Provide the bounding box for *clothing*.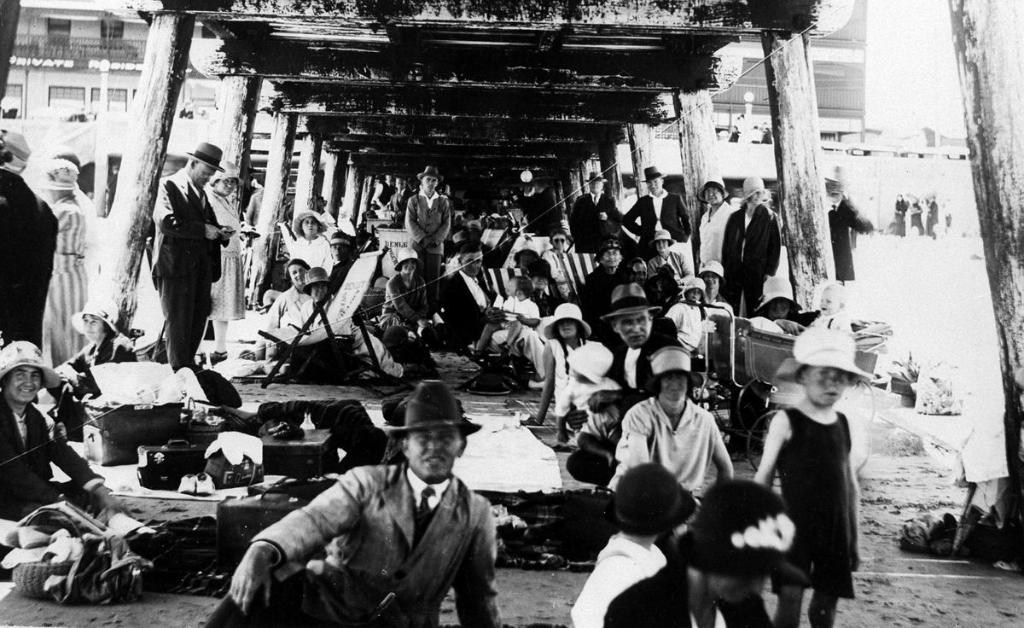
[645,247,699,283].
